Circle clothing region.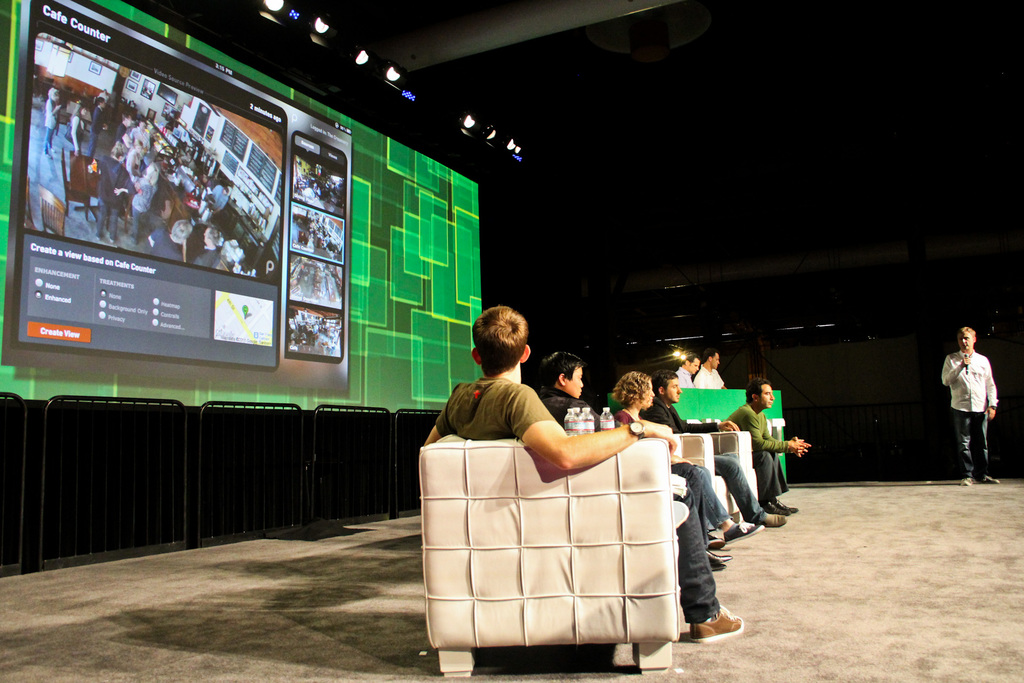
Region: box(92, 107, 103, 156).
